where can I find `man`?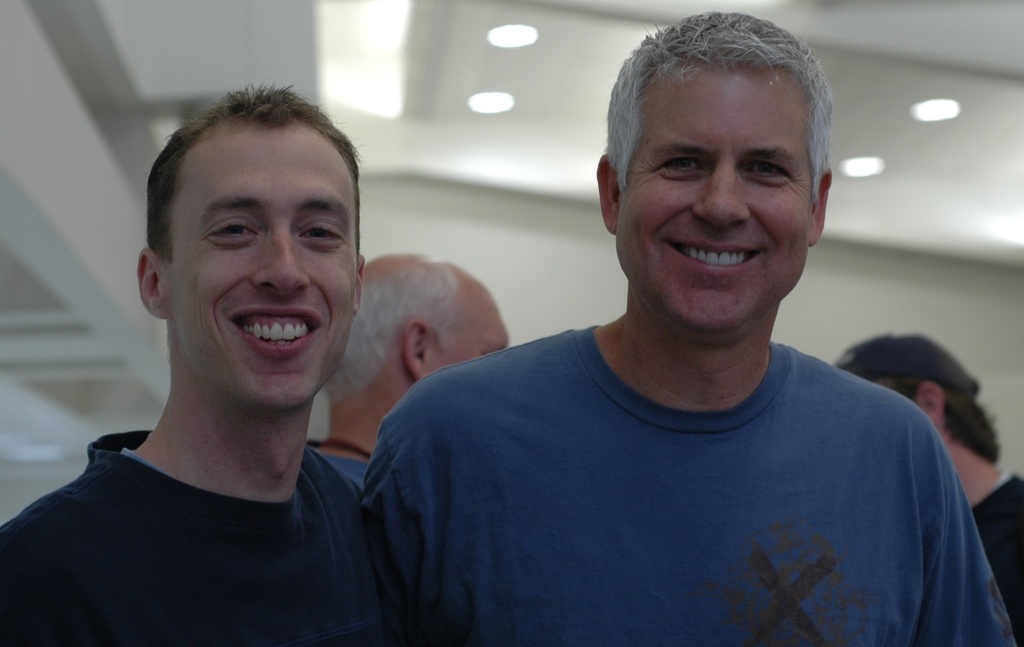
You can find it at {"x1": 323, "y1": 248, "x2": 507, "y2": 486}.
